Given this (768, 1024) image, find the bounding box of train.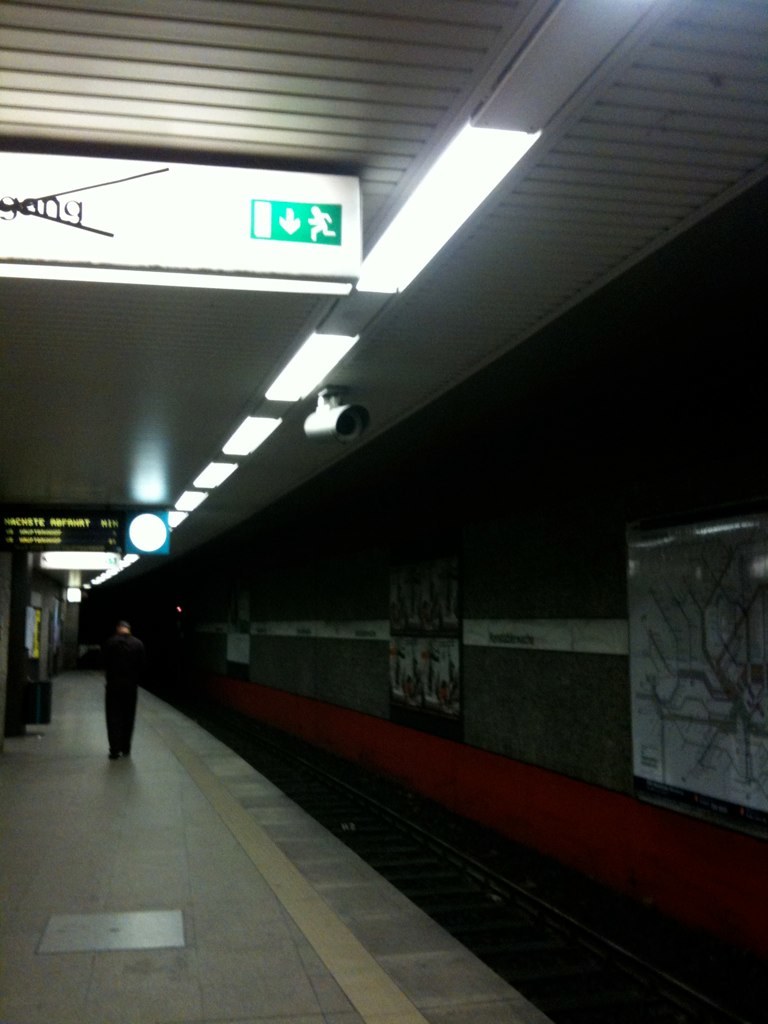
146:517:767:963.
